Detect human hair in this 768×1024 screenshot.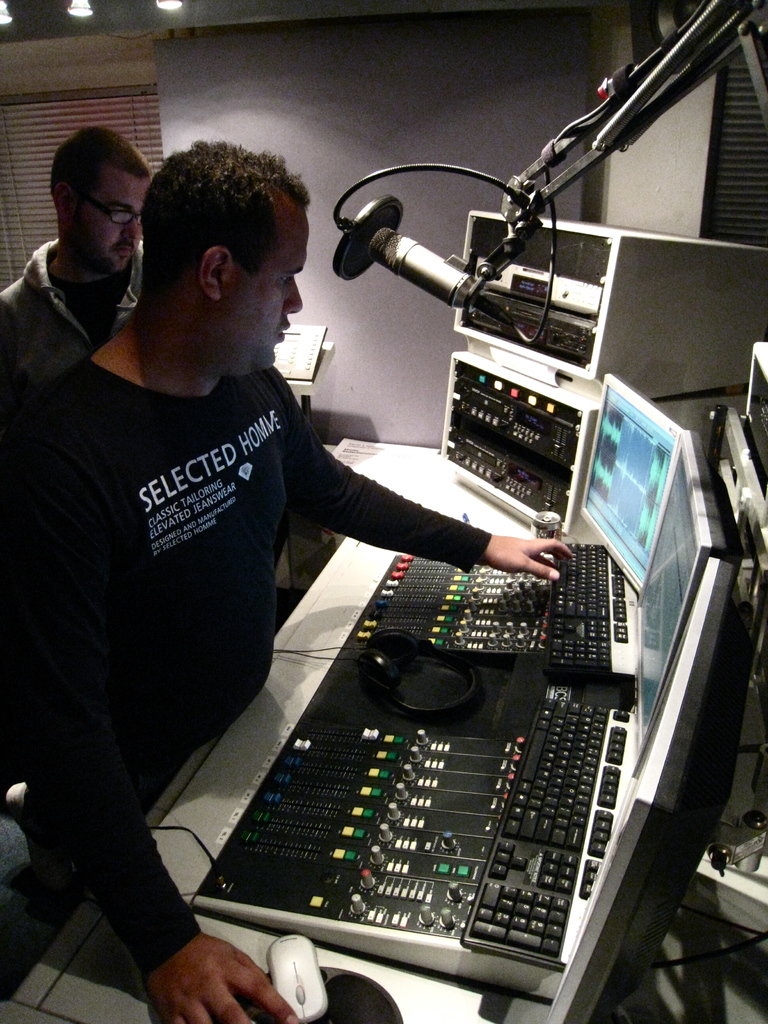
Detection: box=[42, 118, 140, 244].
